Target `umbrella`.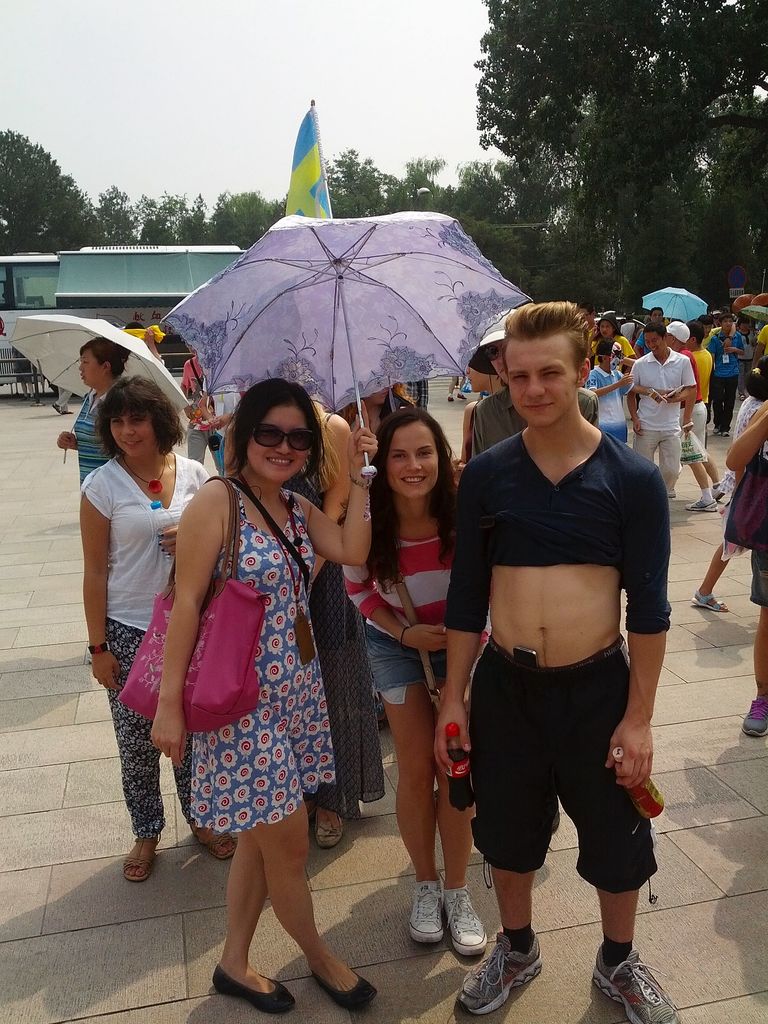
Target region: 0 314 194 424.
